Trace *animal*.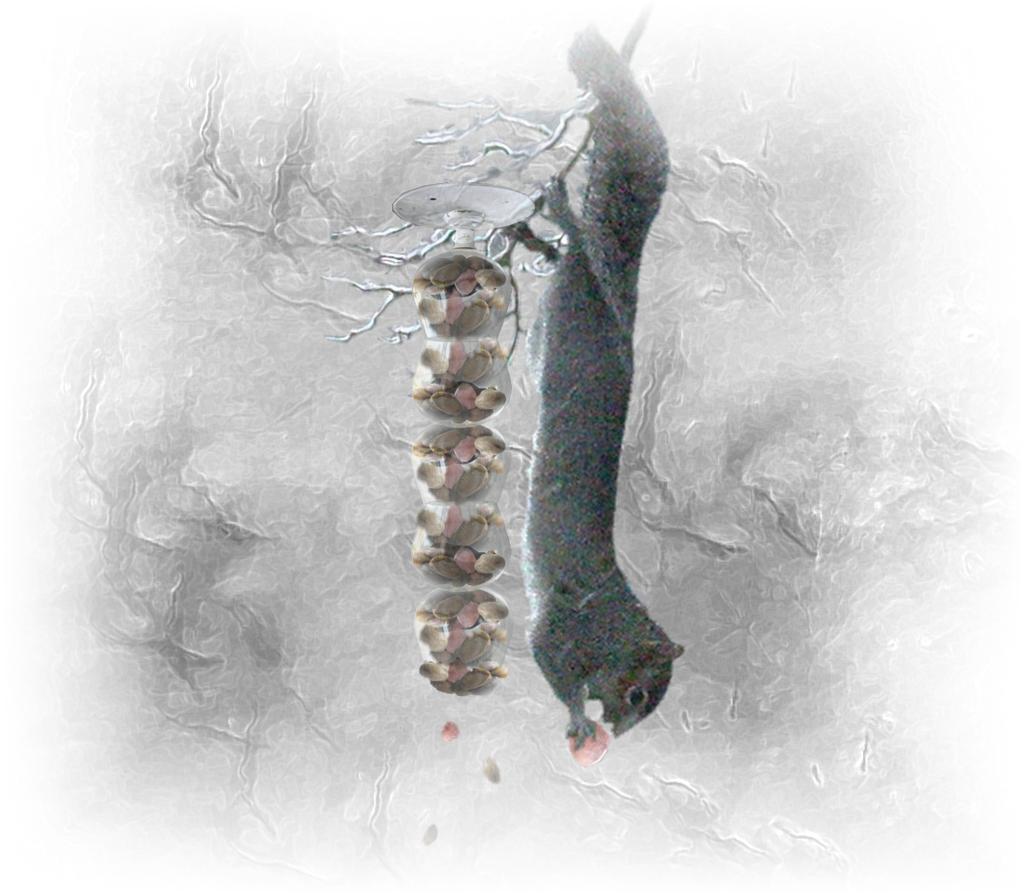
Traced to 526,24,691,767.
